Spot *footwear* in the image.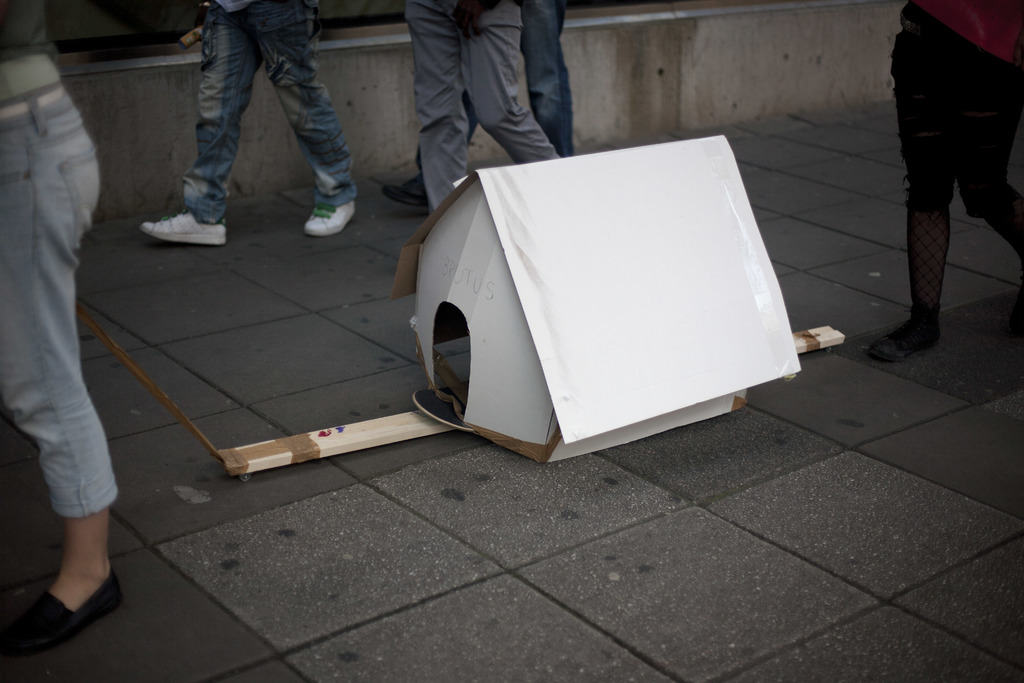
*footwear* found at 136,199,232,252.
